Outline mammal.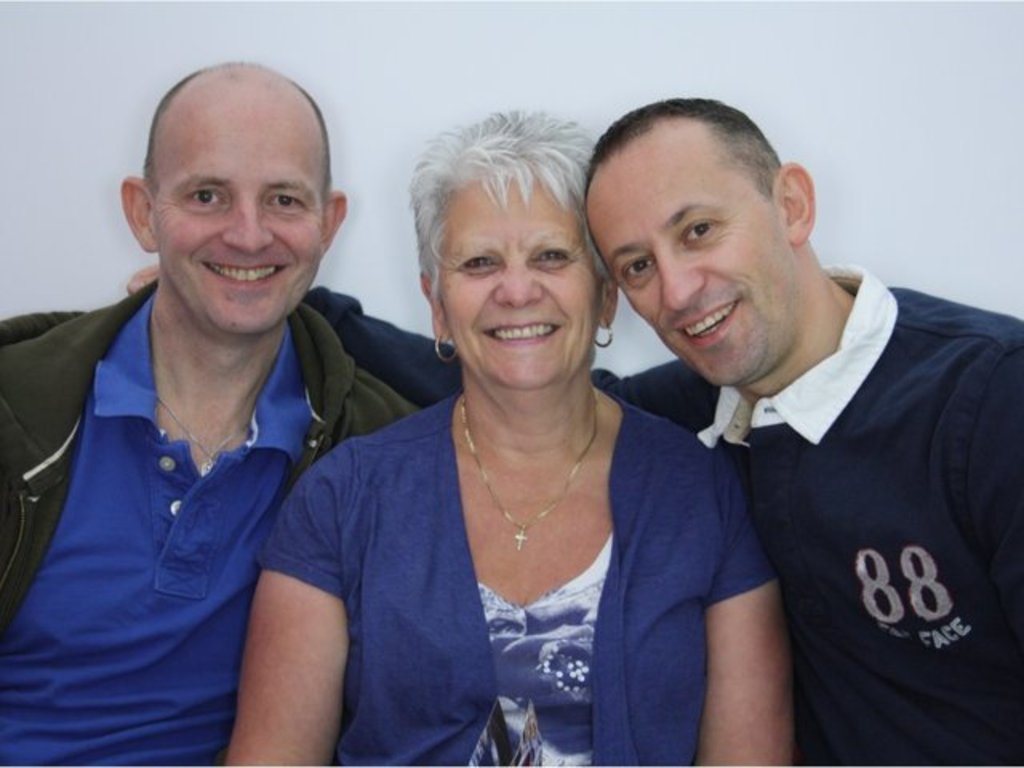
Outline: bbox(3, 67, 411, 763).
